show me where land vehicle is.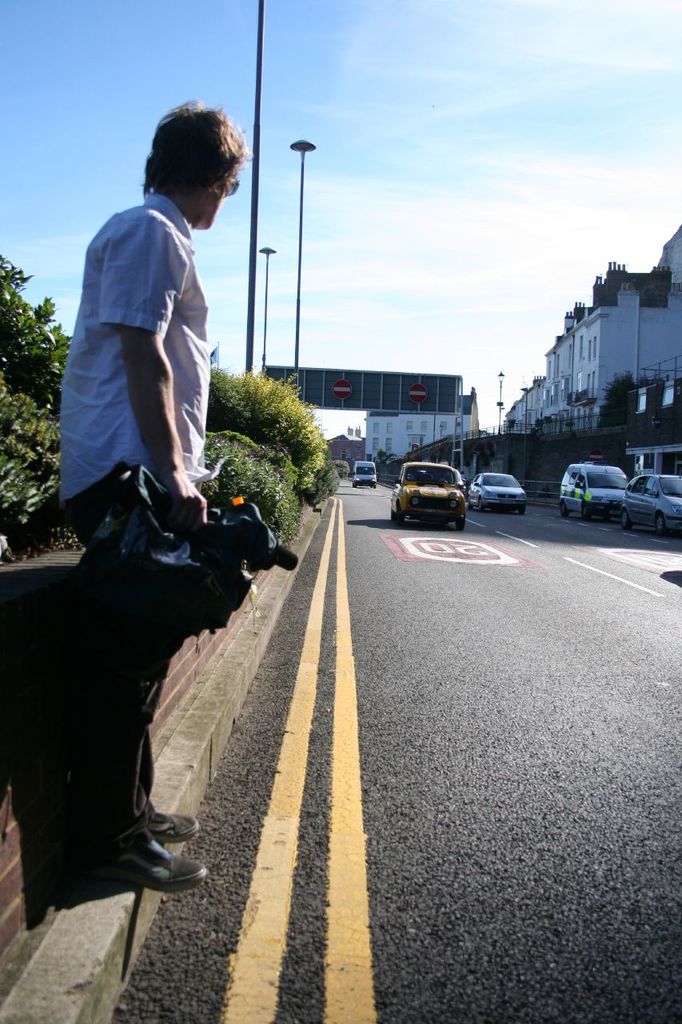
land vehicle is at 624, 474, 681, 534.
